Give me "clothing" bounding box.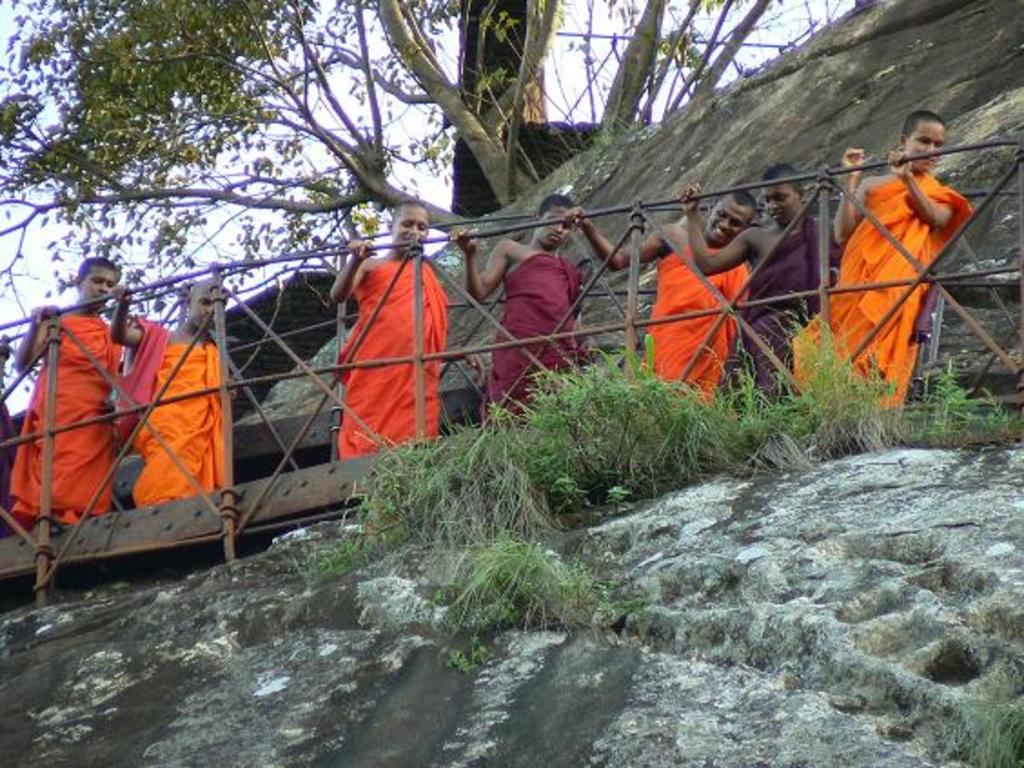
(x1=114, y1=316, x2=227, y2=508).
